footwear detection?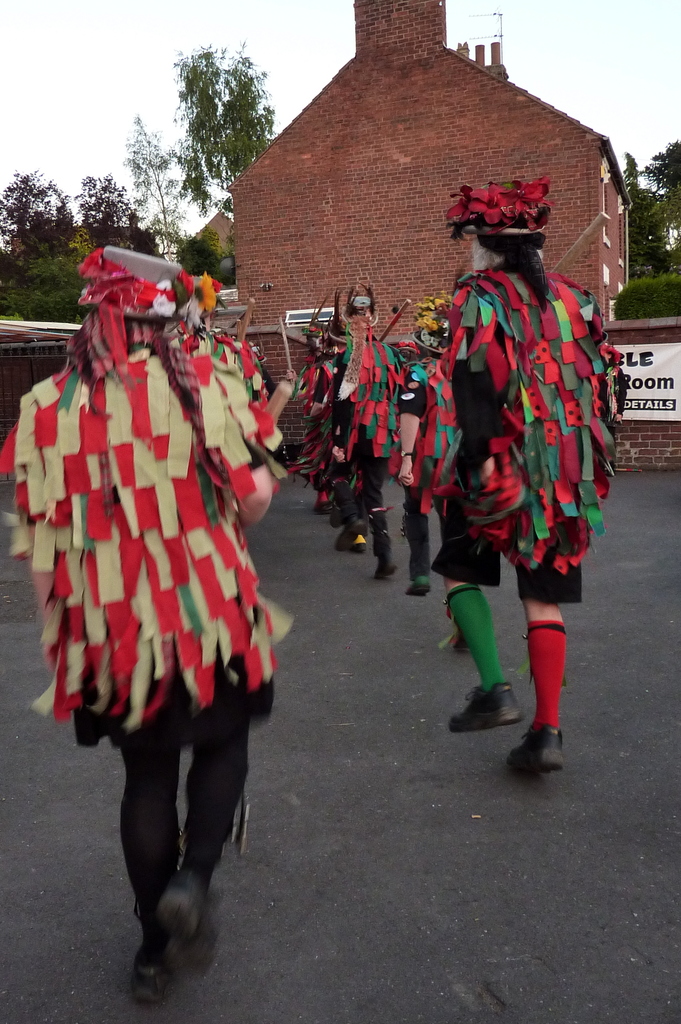
496,710,556,780
